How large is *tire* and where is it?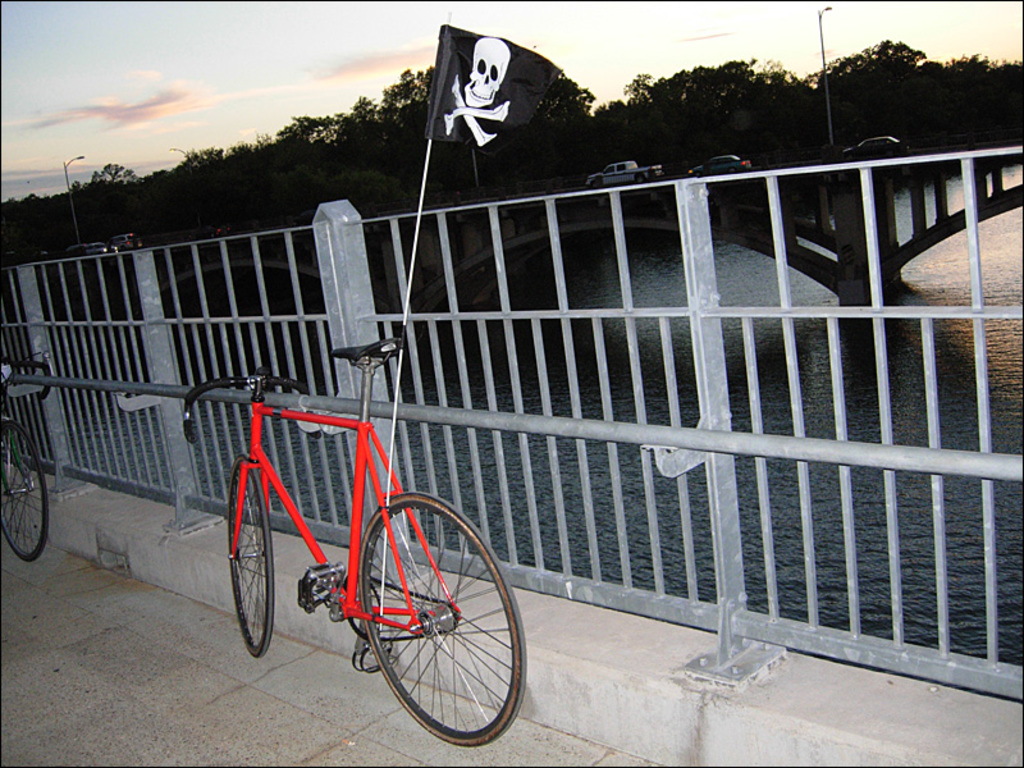
Bounding box: x1=332, y1=480, x2=509, y2=745.
